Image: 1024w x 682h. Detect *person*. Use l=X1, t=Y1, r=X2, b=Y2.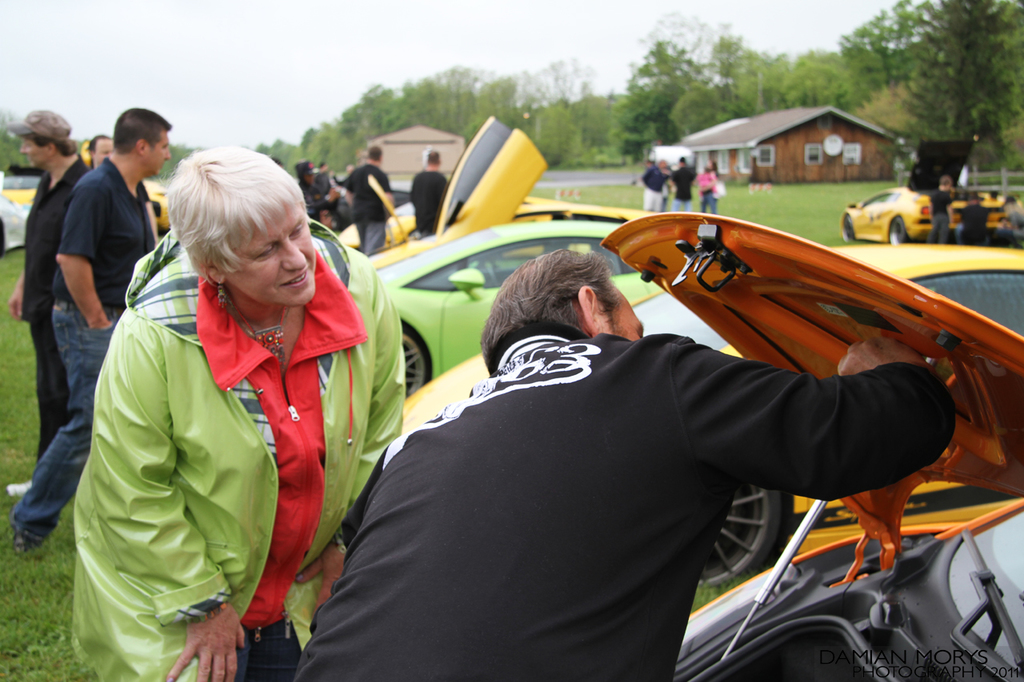
l=642, t=155, r=663, b=209.
